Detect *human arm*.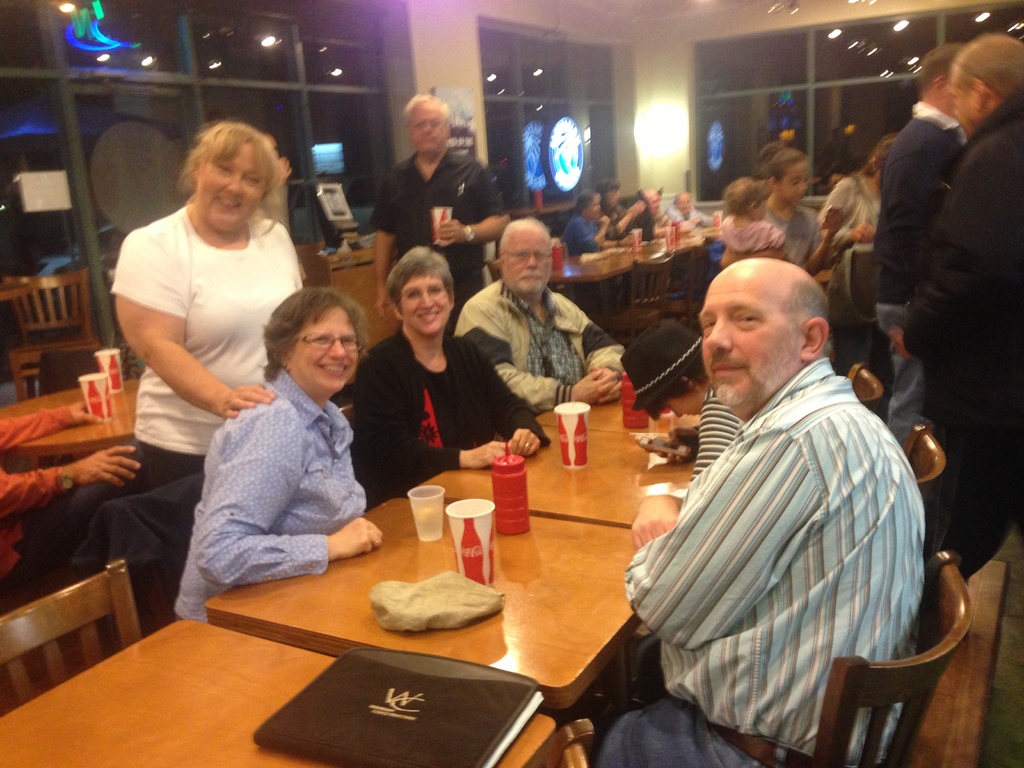
Detected at (x1=0, y1=396, x2=106, y2=448).
